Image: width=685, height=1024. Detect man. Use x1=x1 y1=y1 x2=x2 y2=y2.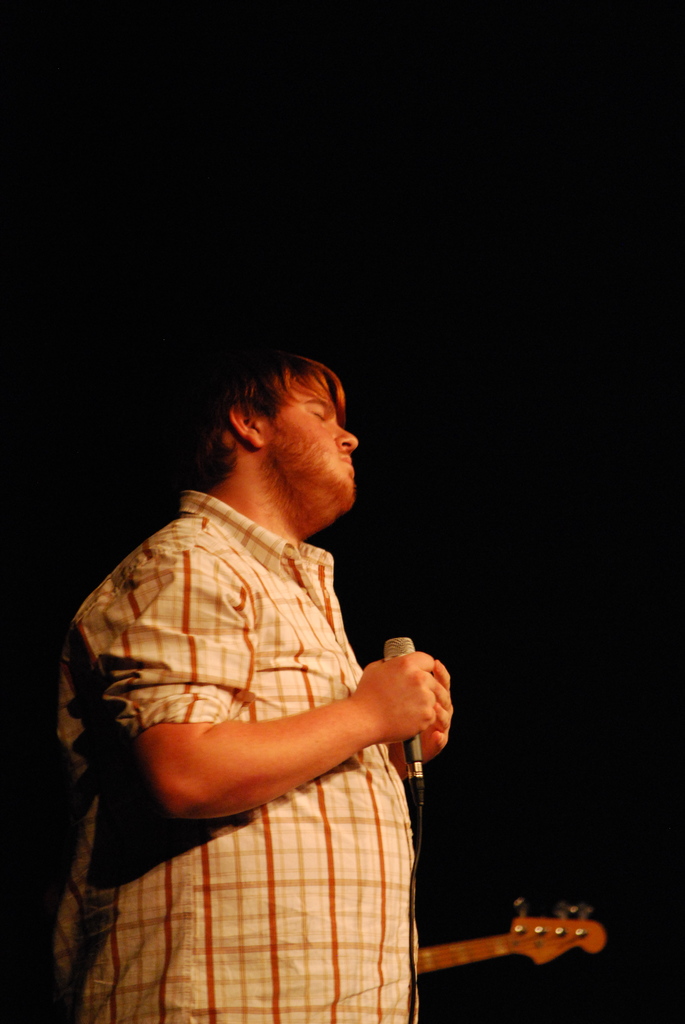
x1=55 y1=322 x2=484 y2=998.
